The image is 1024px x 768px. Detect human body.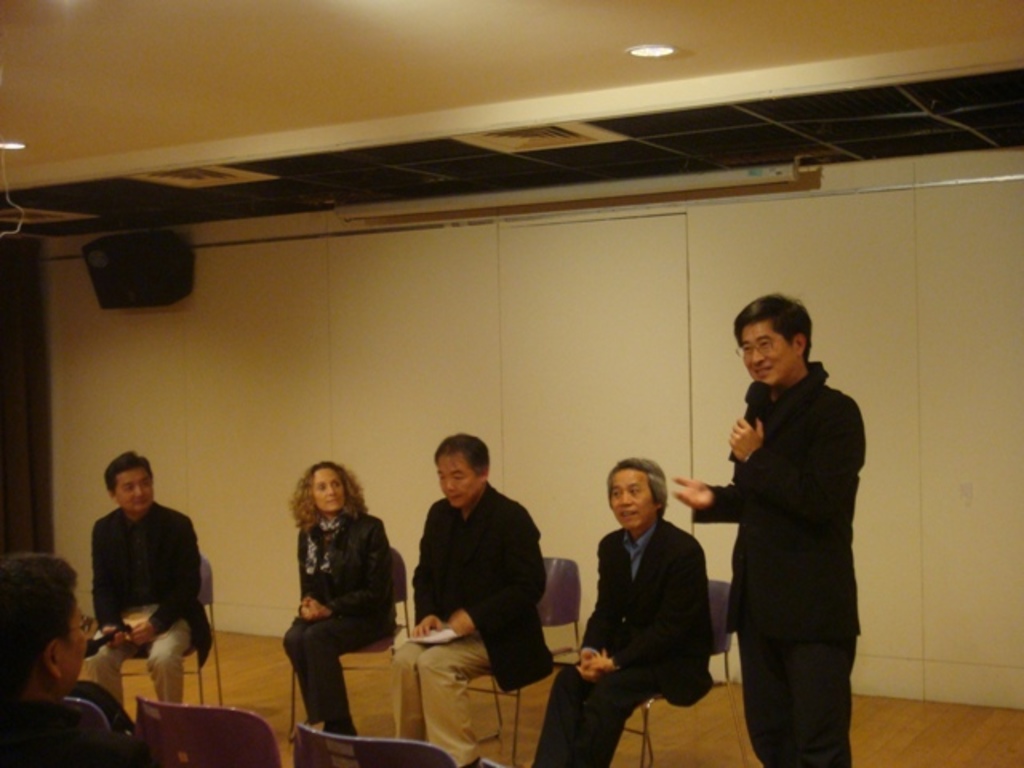
Detection: Rect(533, 517, 717, 766).
